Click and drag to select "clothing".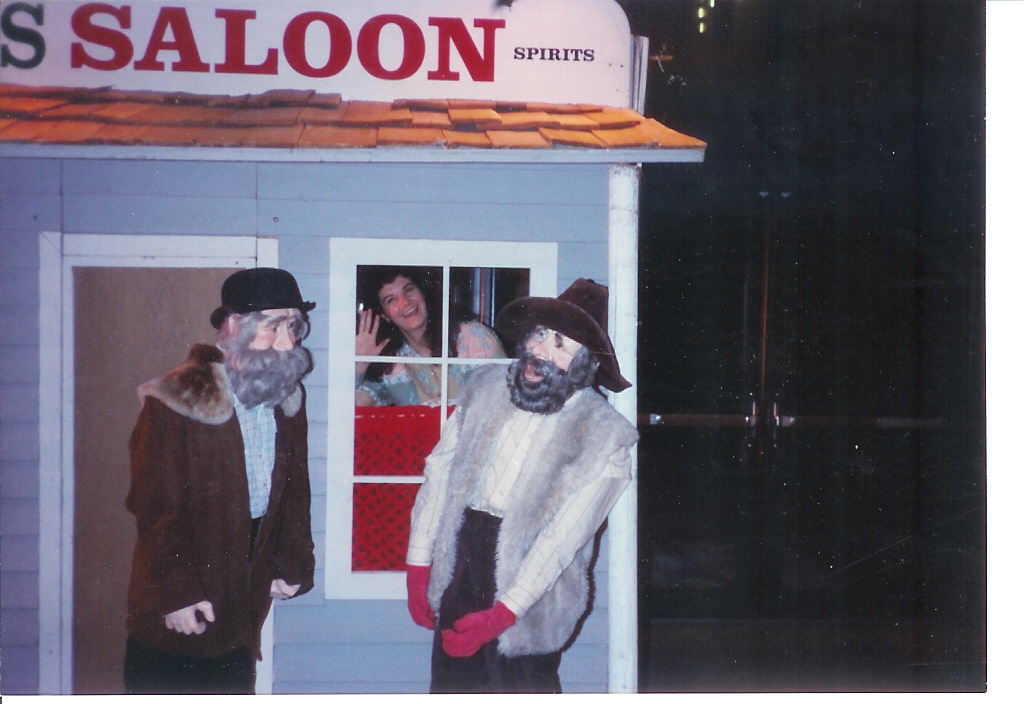
Selection: region(101, 330, 330, 694).
